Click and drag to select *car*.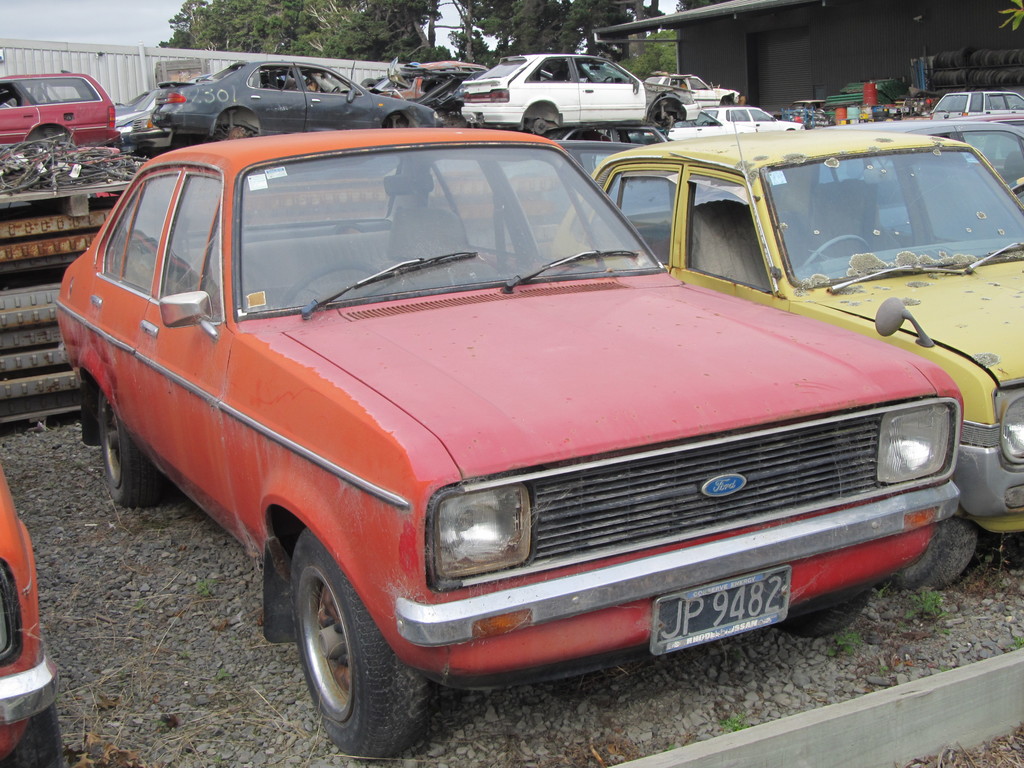
Selection: (left=0, top=67, right=117, bottom=143).
